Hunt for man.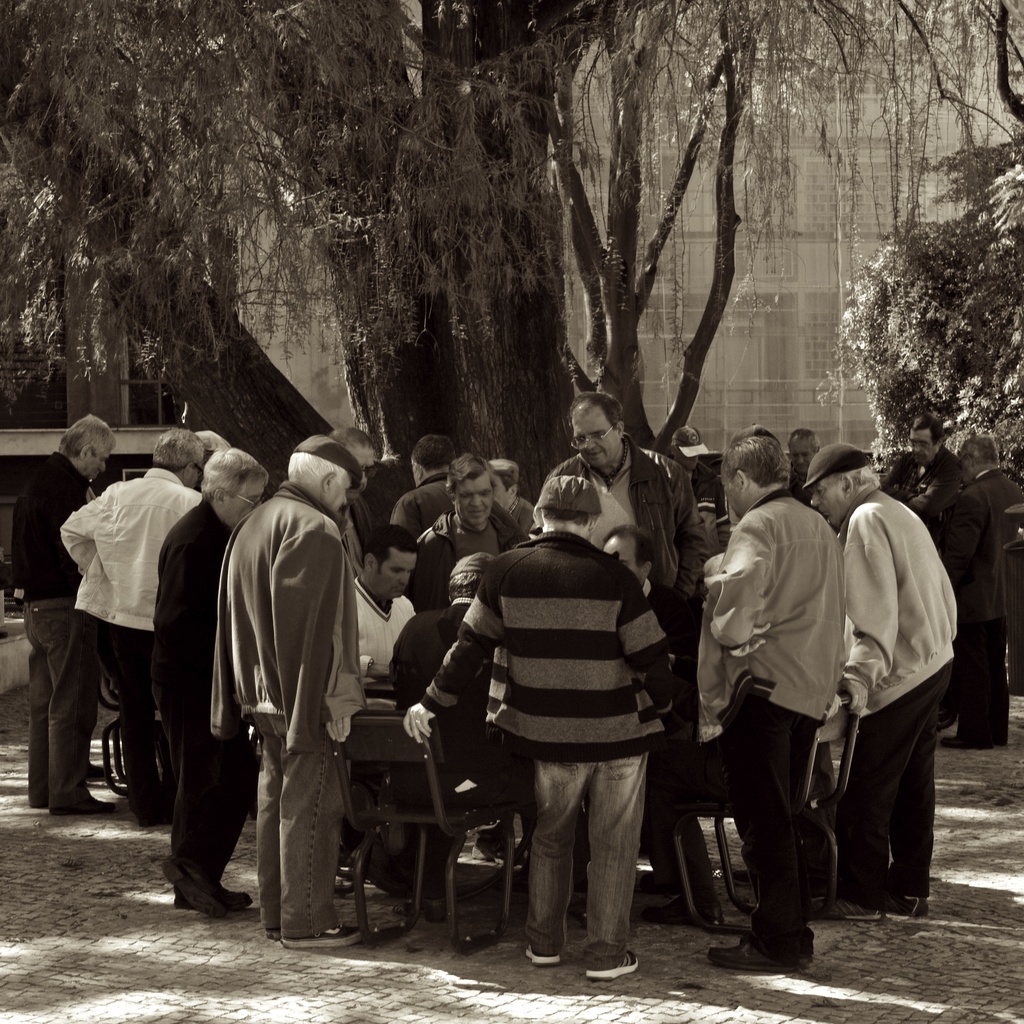
Hunted down at 342,532,433,788.
